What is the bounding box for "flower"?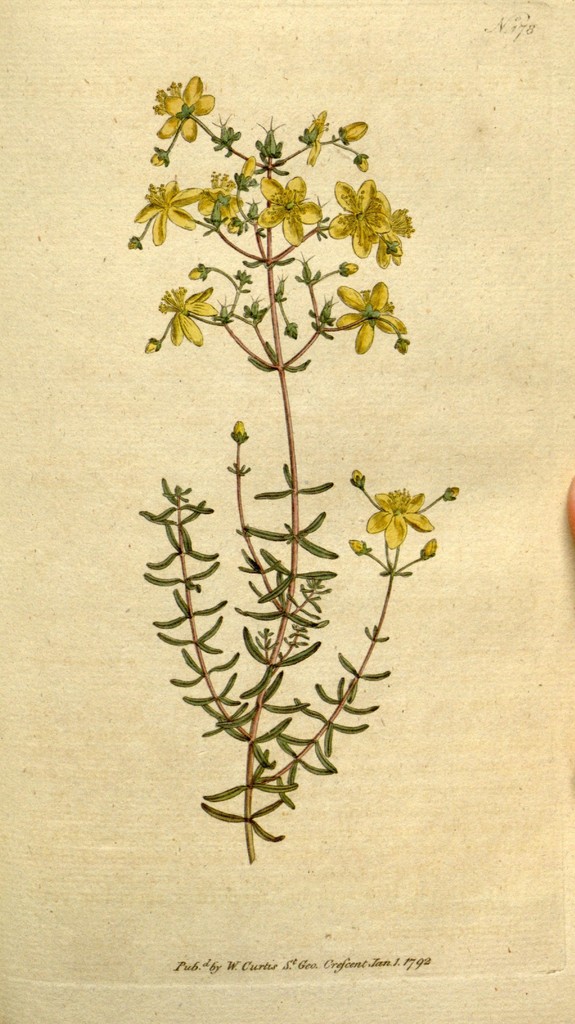
[346,465,364,487].
